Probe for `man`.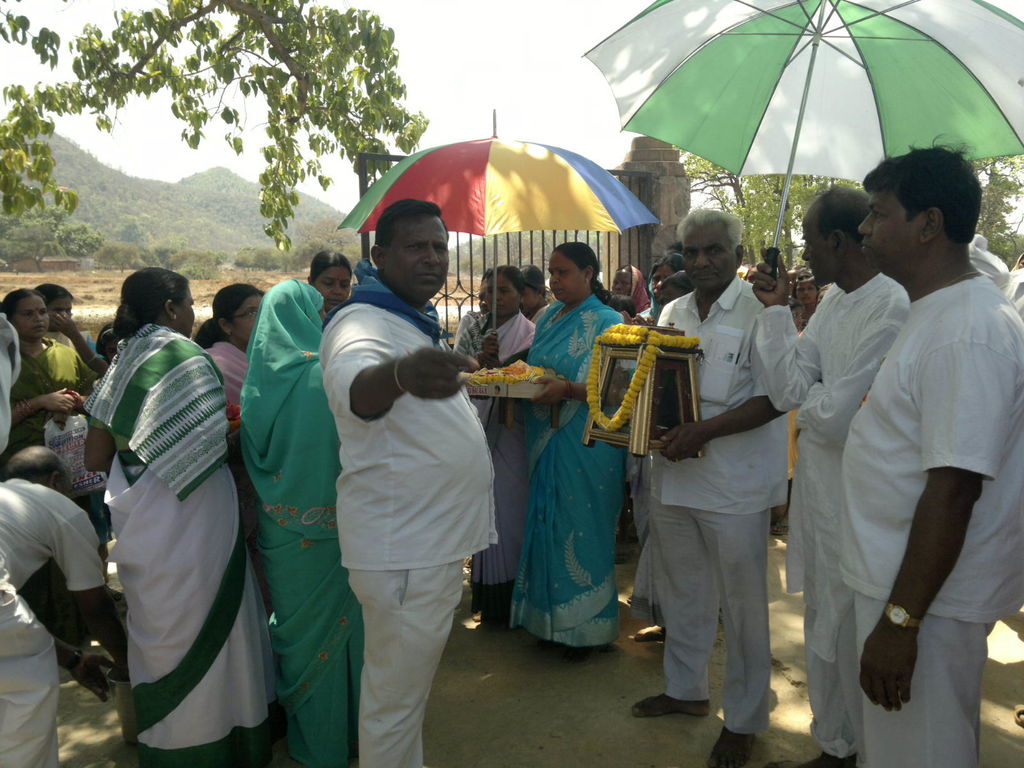
Probe result: (x1=630, y1=209, x2=788, y2=767).
